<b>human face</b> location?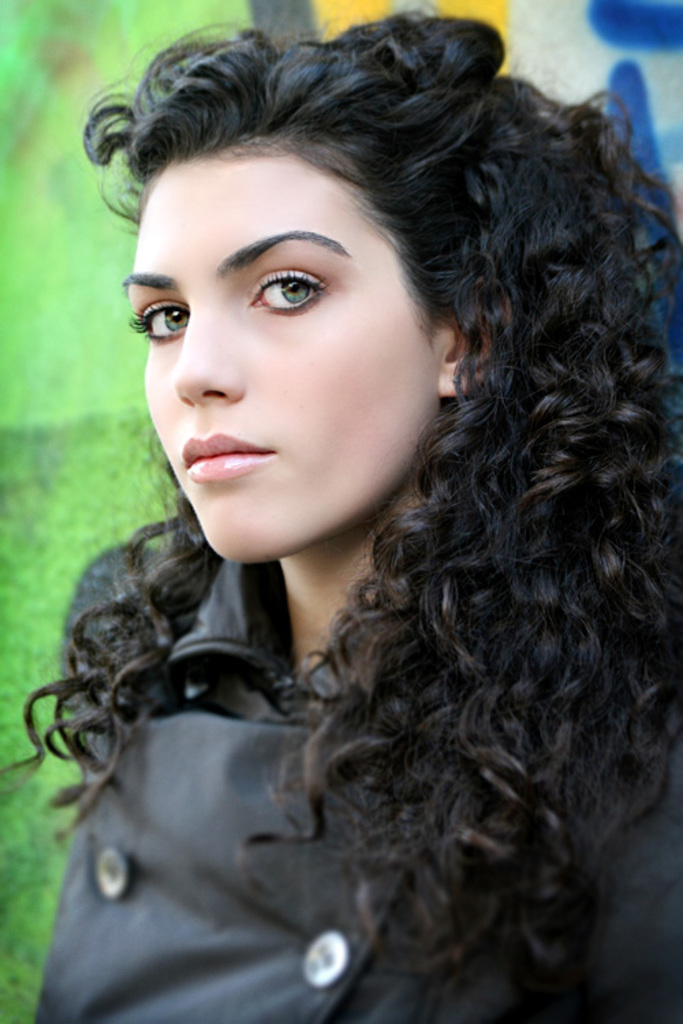
box=[124, 152, 438, 564]
